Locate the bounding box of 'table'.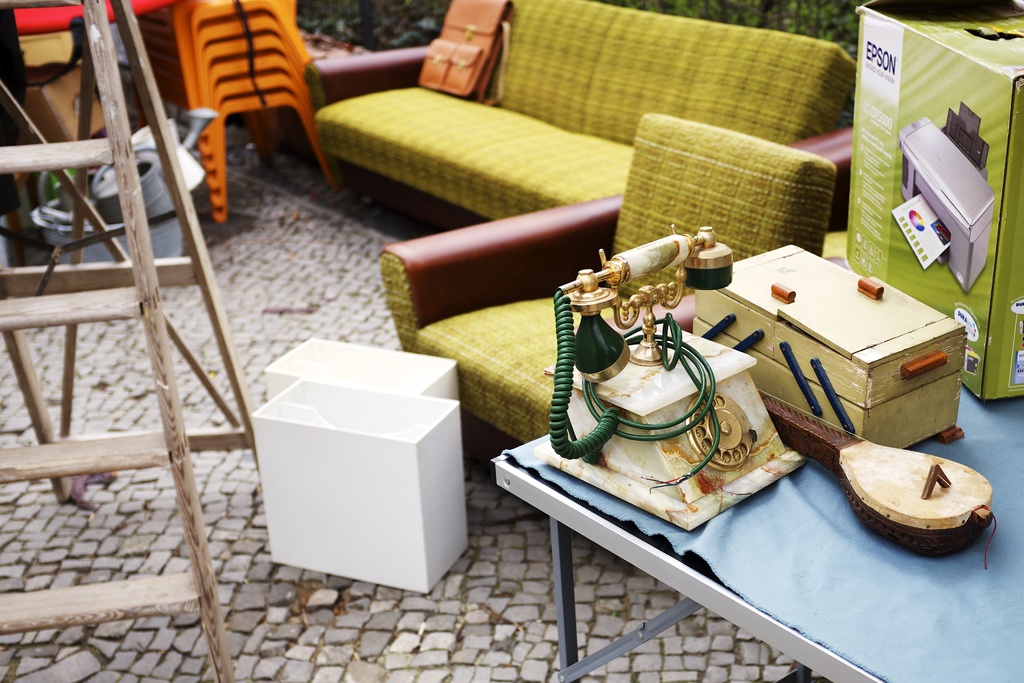
Bounding box: 492, 383, 1023, 682.
